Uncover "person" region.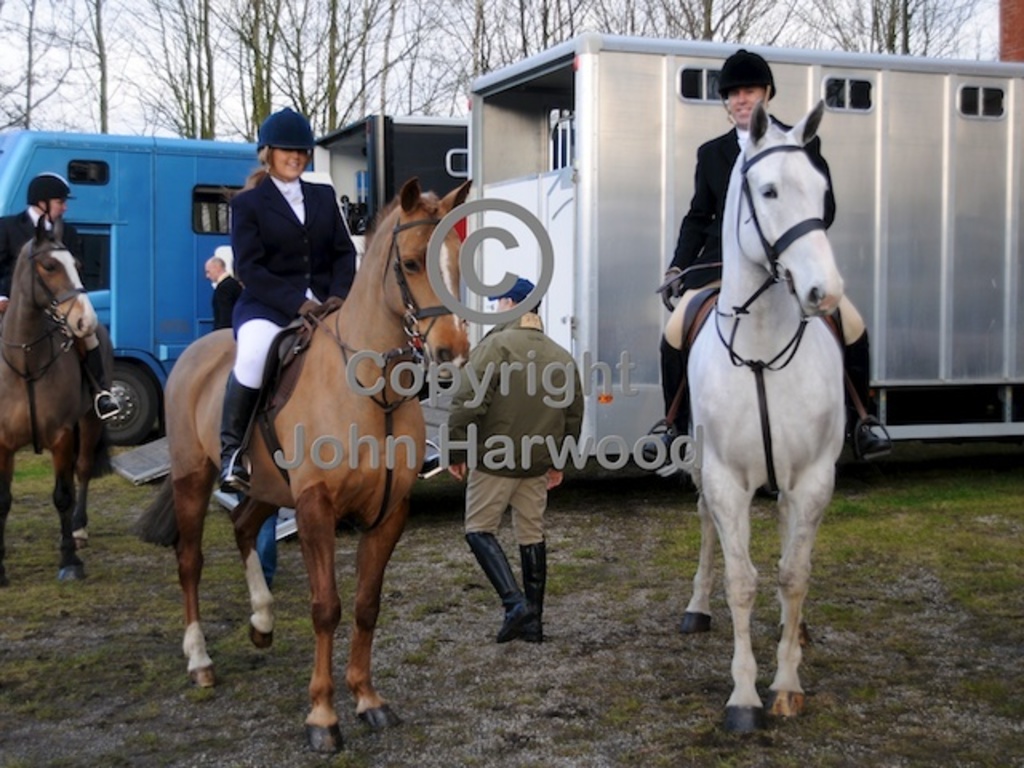
Uncovered: BBox(218, 106, 362, 491).
